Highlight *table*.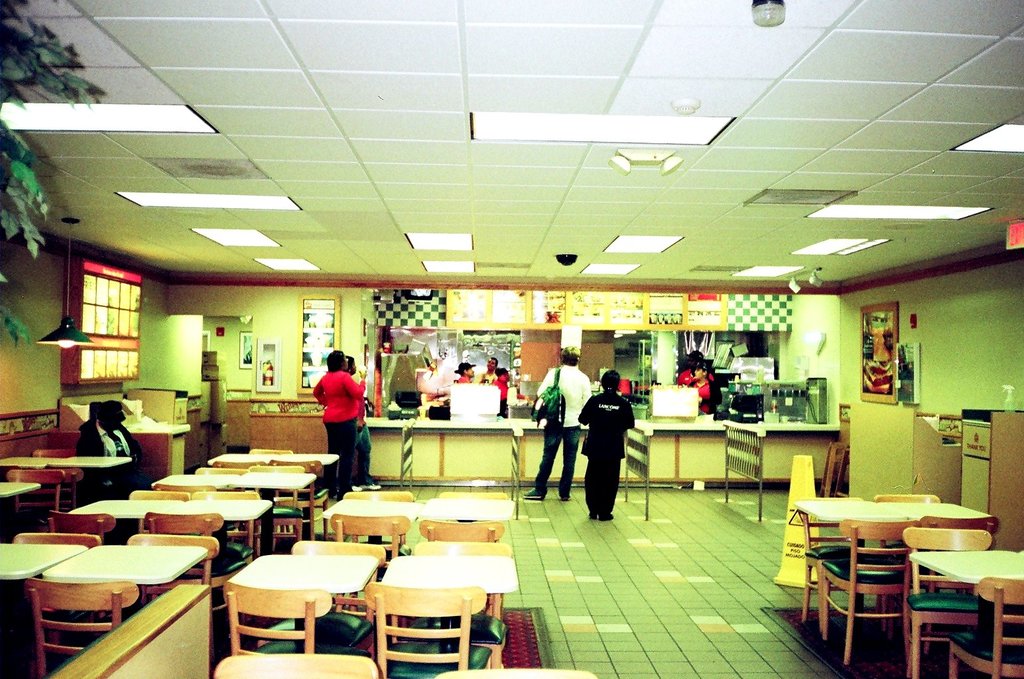
Highlighted region: [x1=320, y1=491, x2=424, y2=525].
